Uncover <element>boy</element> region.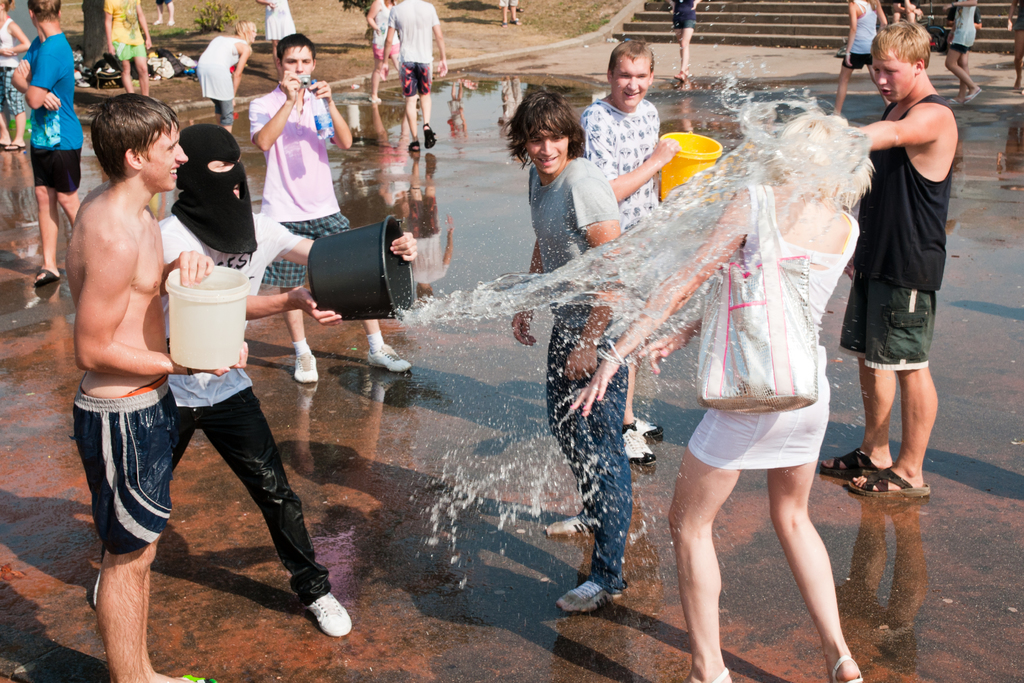
Uncovered: BBox(92, 122, 417, 638).
